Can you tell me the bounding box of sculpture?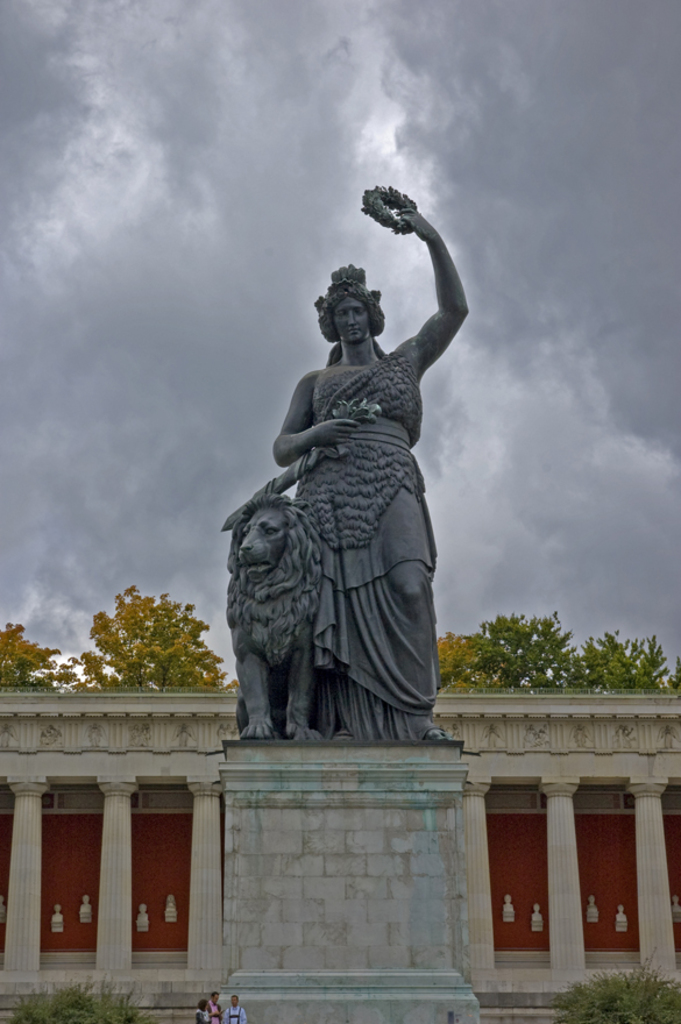
bbox=(221, 244, 462, 775).
